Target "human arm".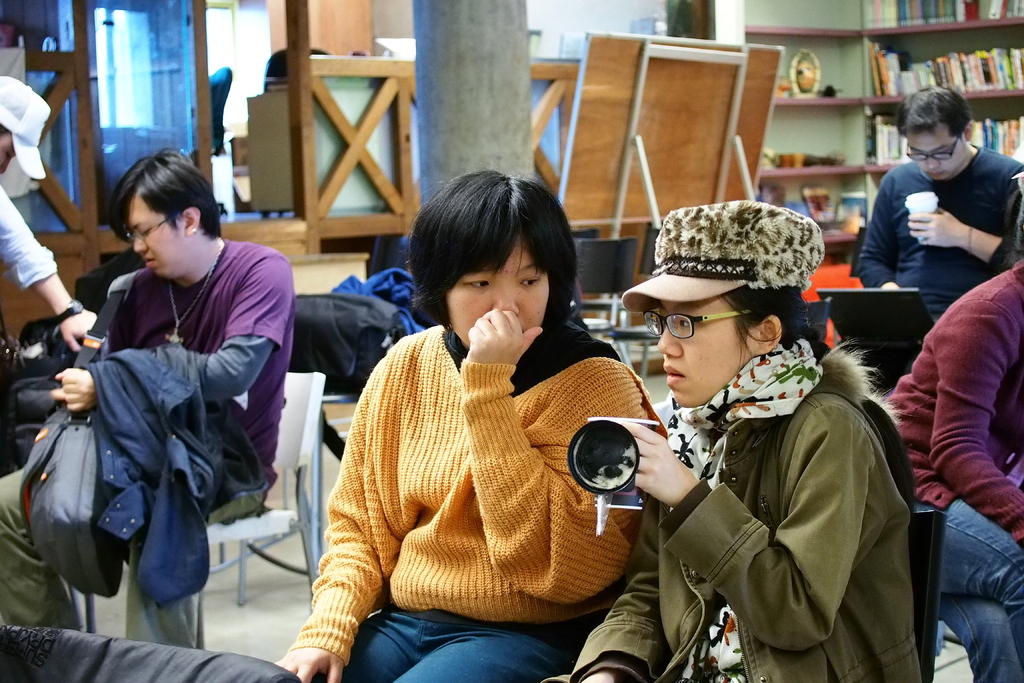
Target region: (273,404,384,682).
